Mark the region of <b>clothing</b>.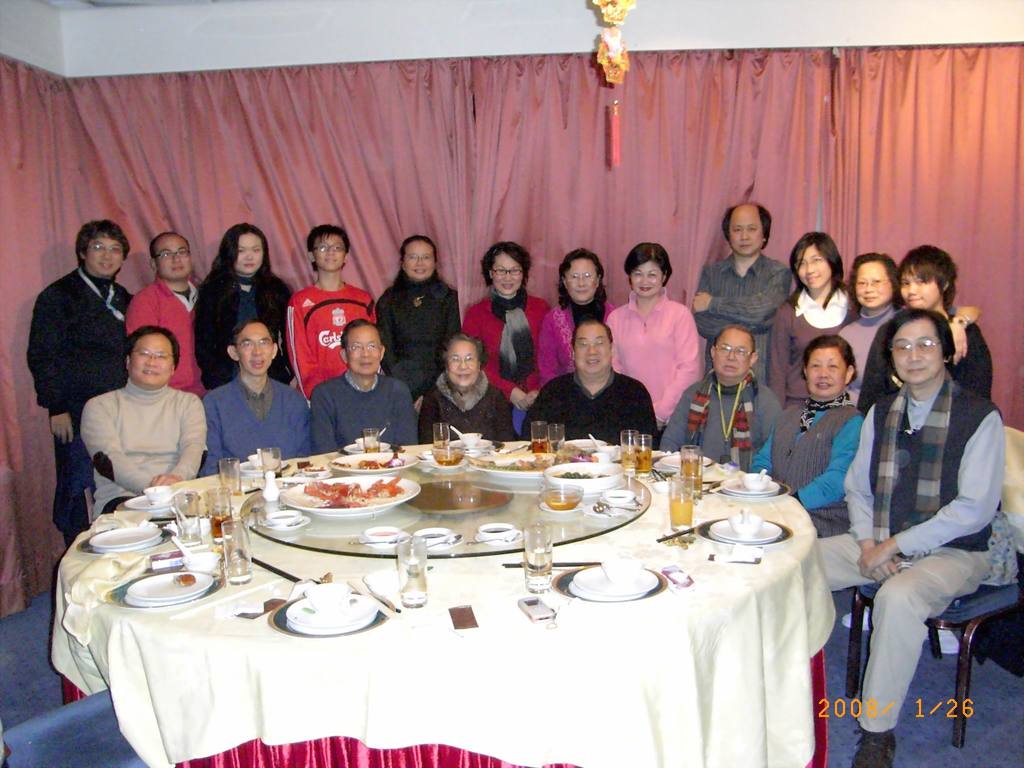
Region: <bbox>694, 249, 797, 375</bbox>.
